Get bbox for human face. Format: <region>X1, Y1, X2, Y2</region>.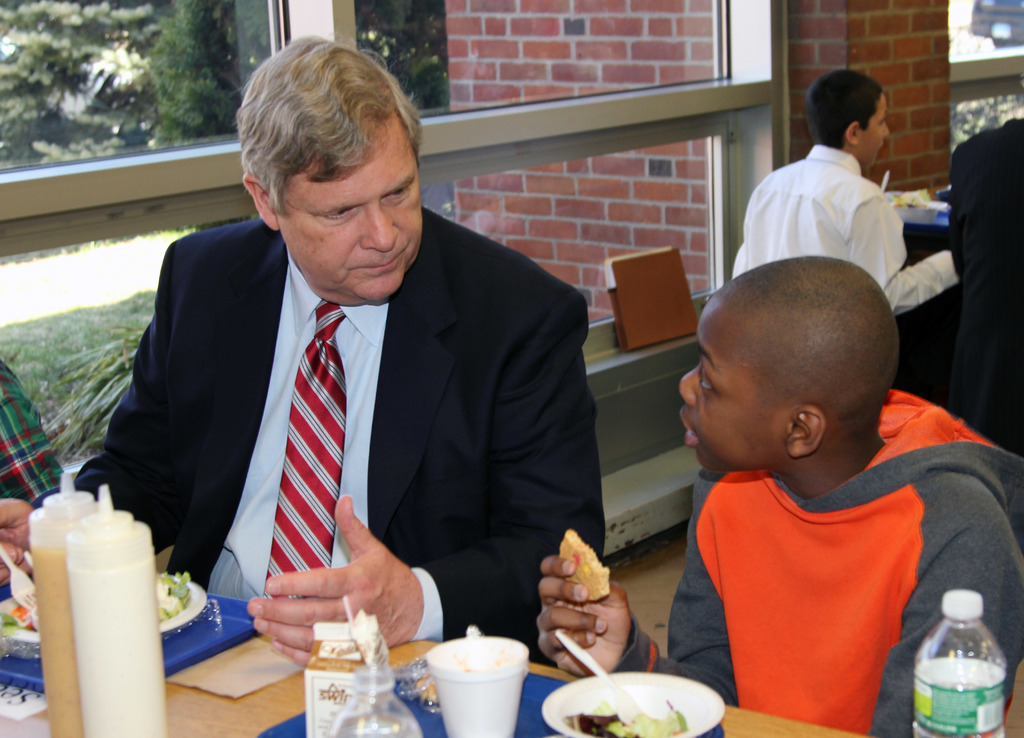
<region>865, 93, 893, 162</region>.
